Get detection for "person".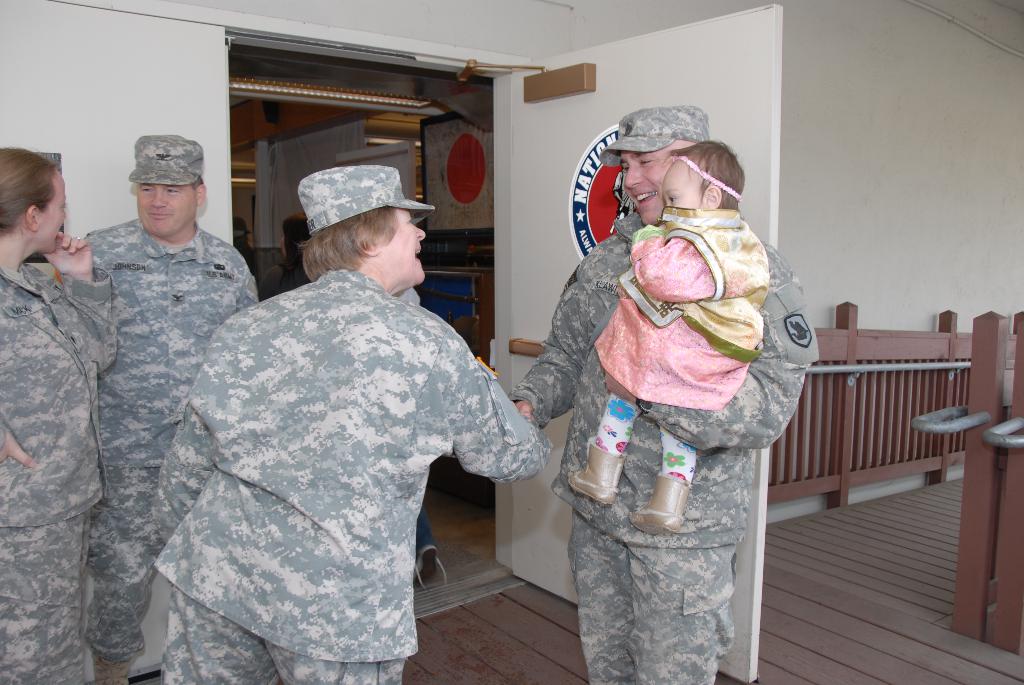
Detection: <box>259,211,321,300</box>.
